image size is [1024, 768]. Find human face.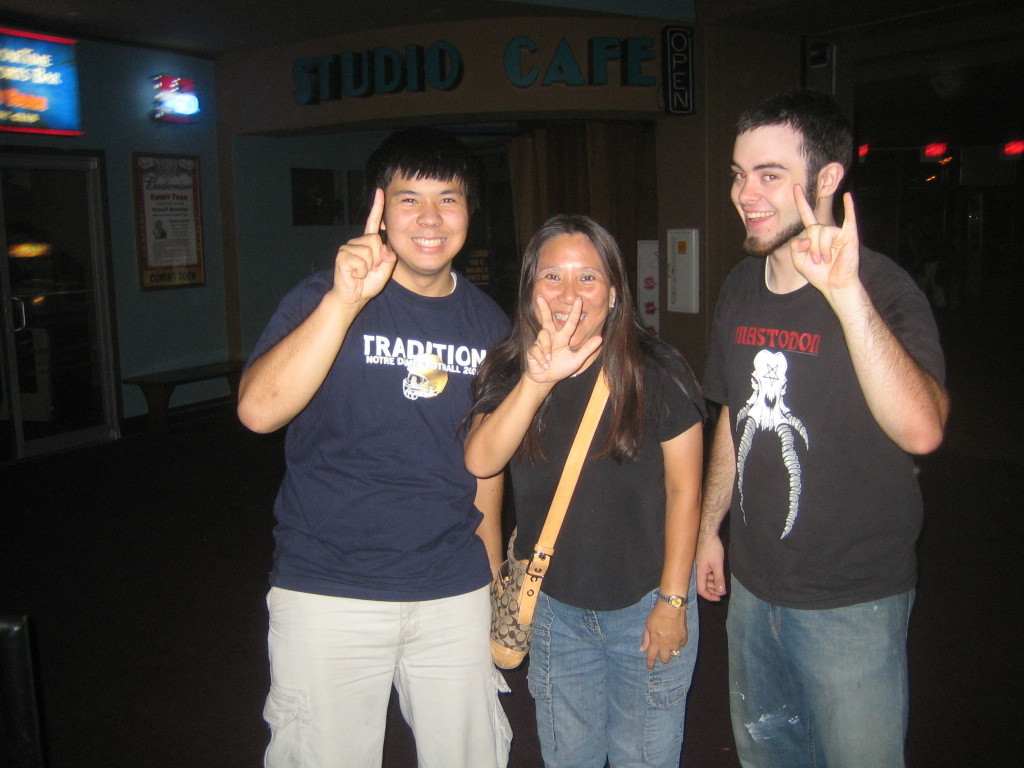
locate(730, 128, 815, 249).
